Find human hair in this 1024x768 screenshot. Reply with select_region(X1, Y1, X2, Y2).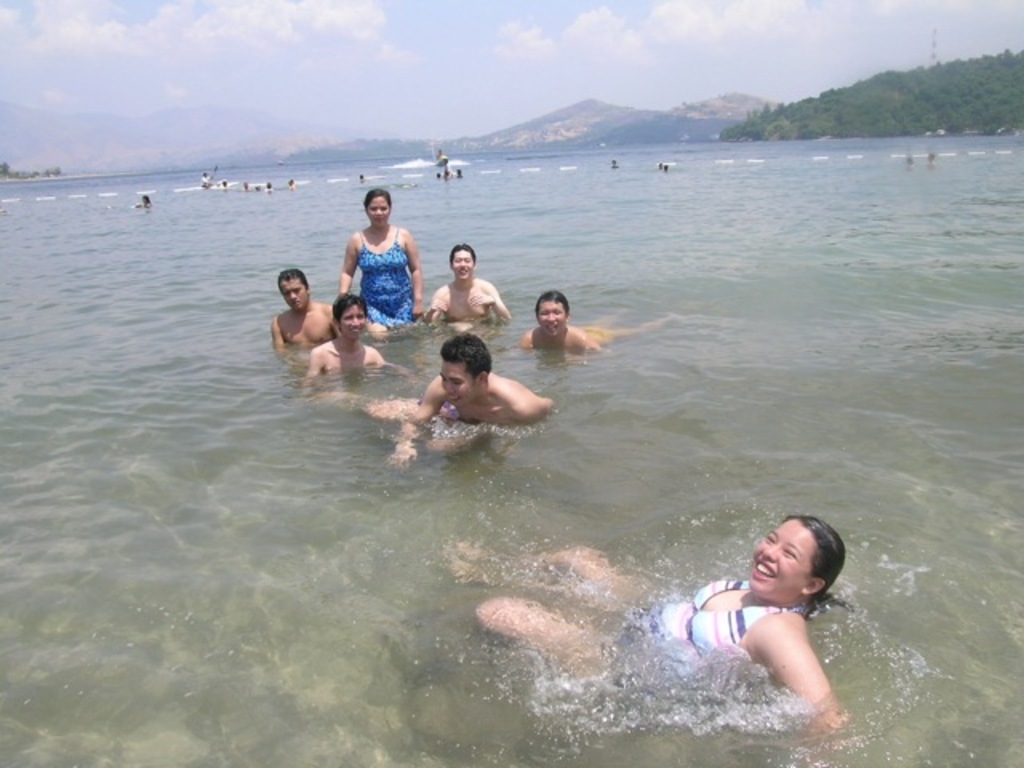
select_region(786, 512, 856, 618).
